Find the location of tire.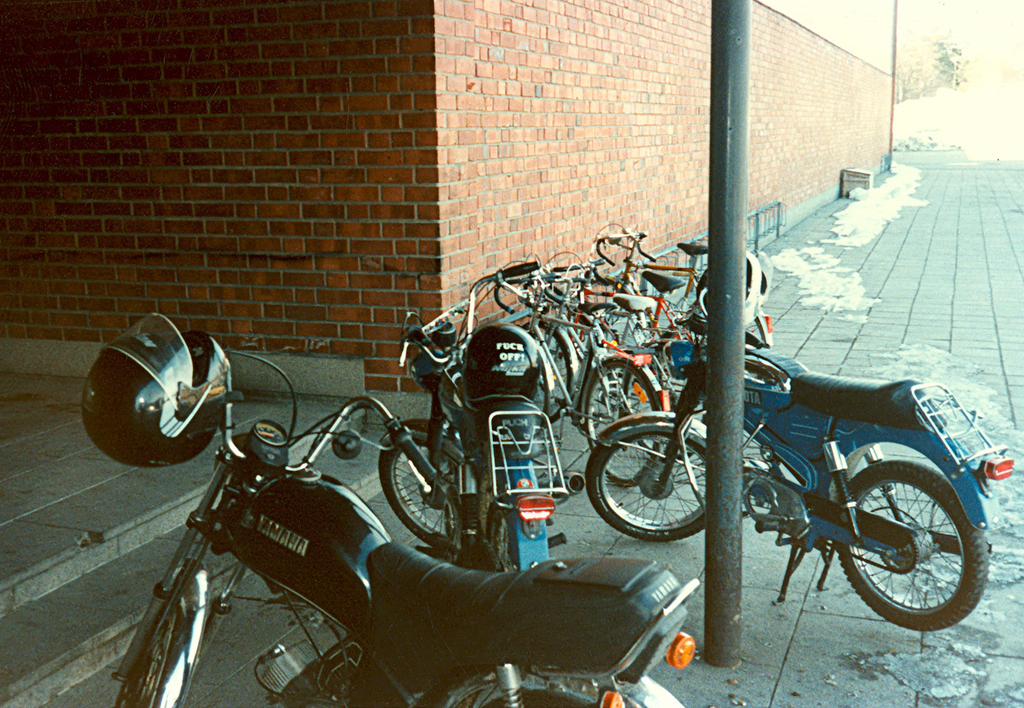
Location: <region>838, 446, 989, 639</region>.
